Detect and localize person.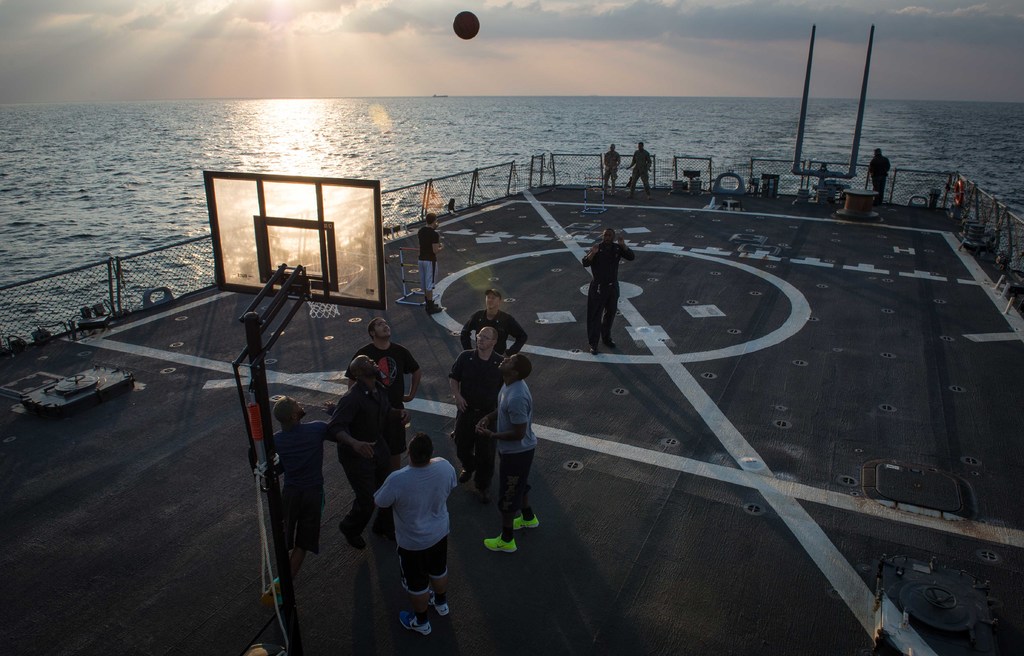
Localized at locate(459, 285, 529, 360).
